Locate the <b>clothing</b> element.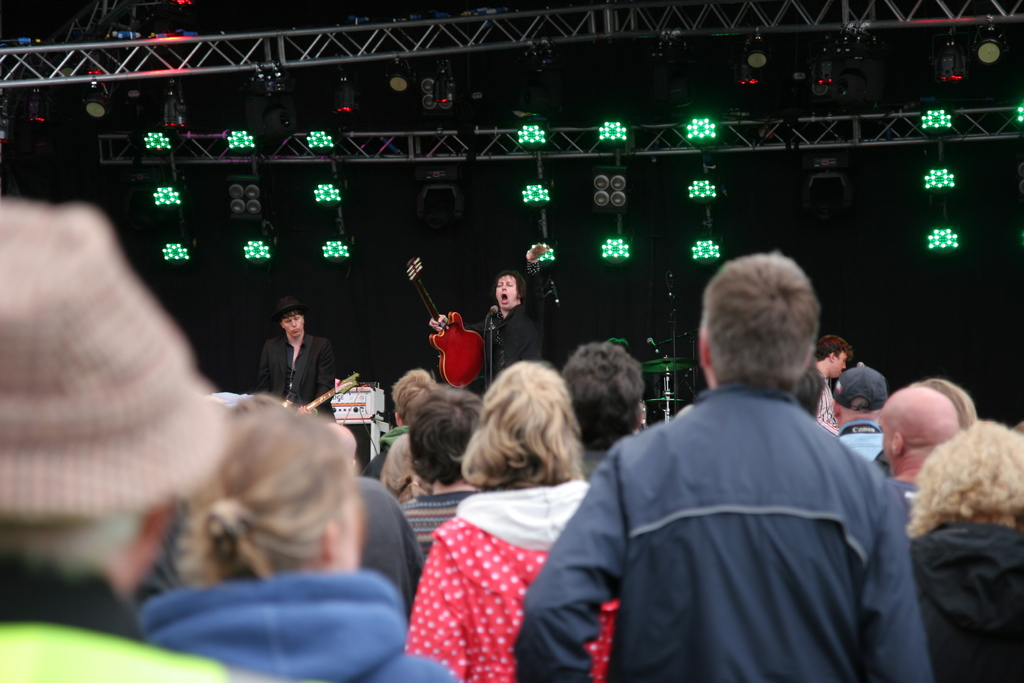
Element bbox: (358, 483, 428, 630).
